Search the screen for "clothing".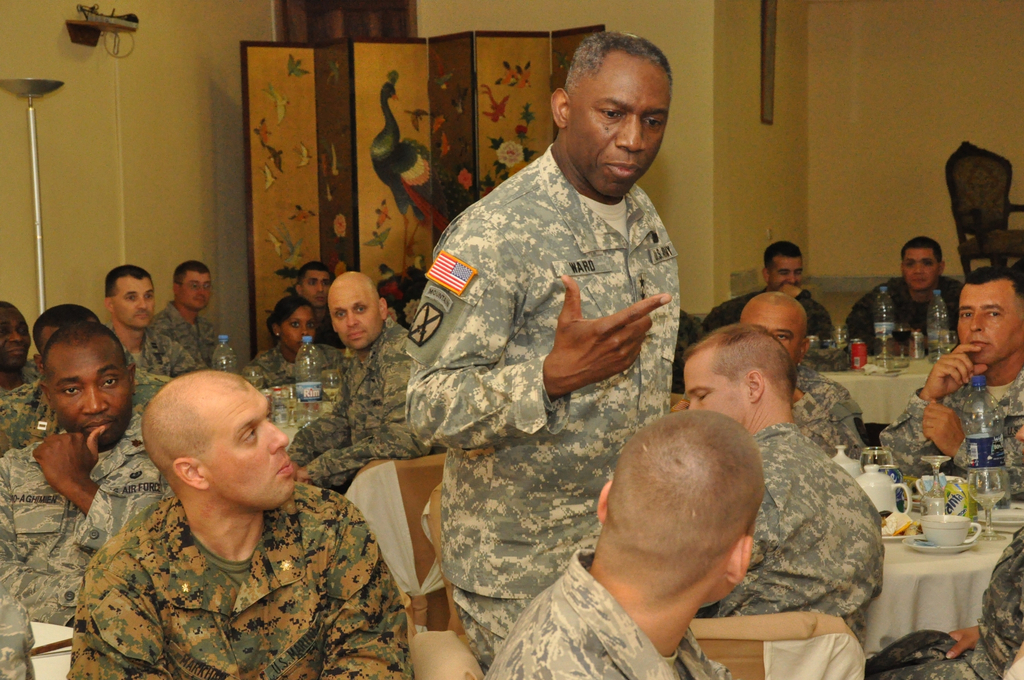
Found at l=837, t=271, r=970, b=361.
